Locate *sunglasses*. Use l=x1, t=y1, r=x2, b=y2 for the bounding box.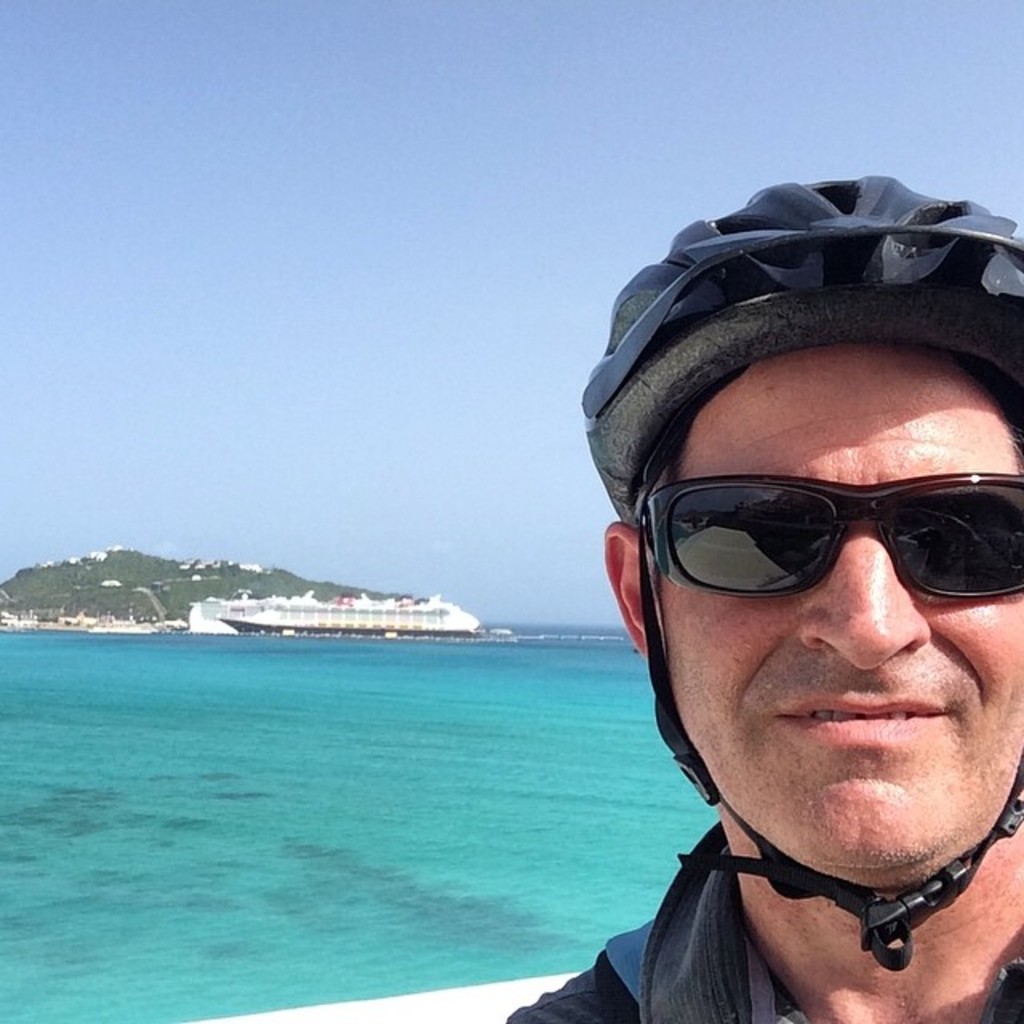
l=640, t=480, r=1022, b=597.
